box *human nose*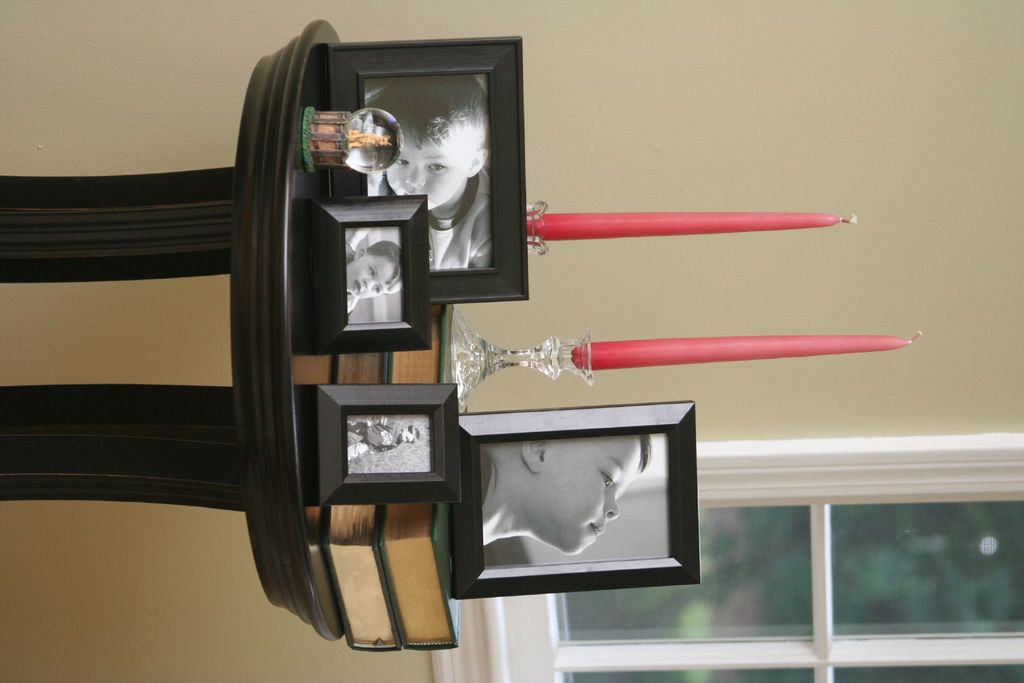
BBox(603, 497, 619, 518)
